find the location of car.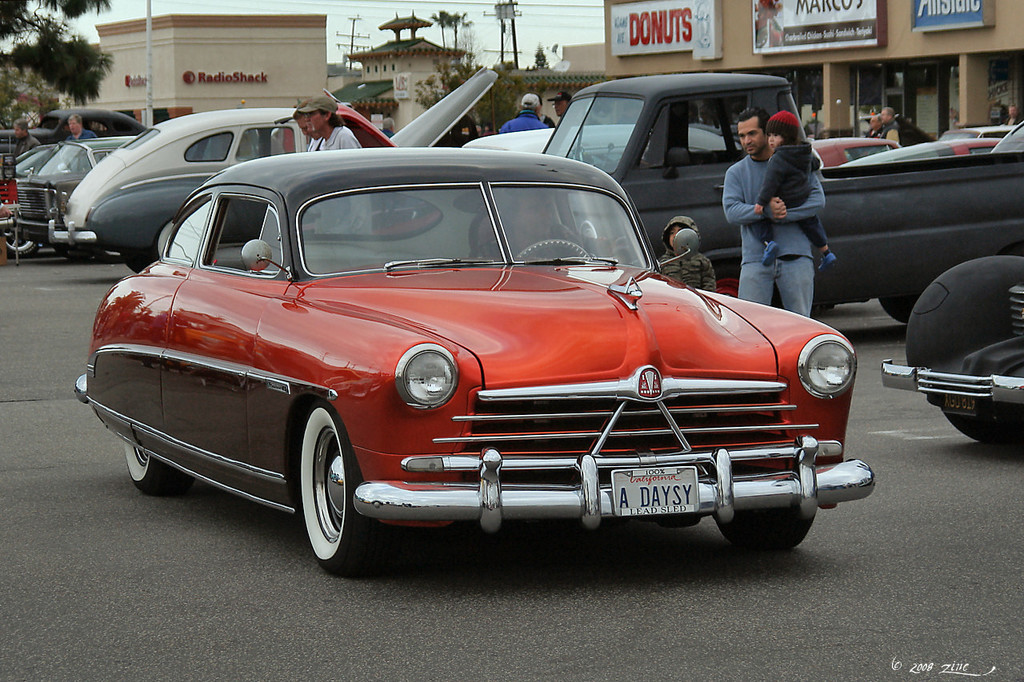
Location: x1=74 y1=146 x2=874 y2=572.
